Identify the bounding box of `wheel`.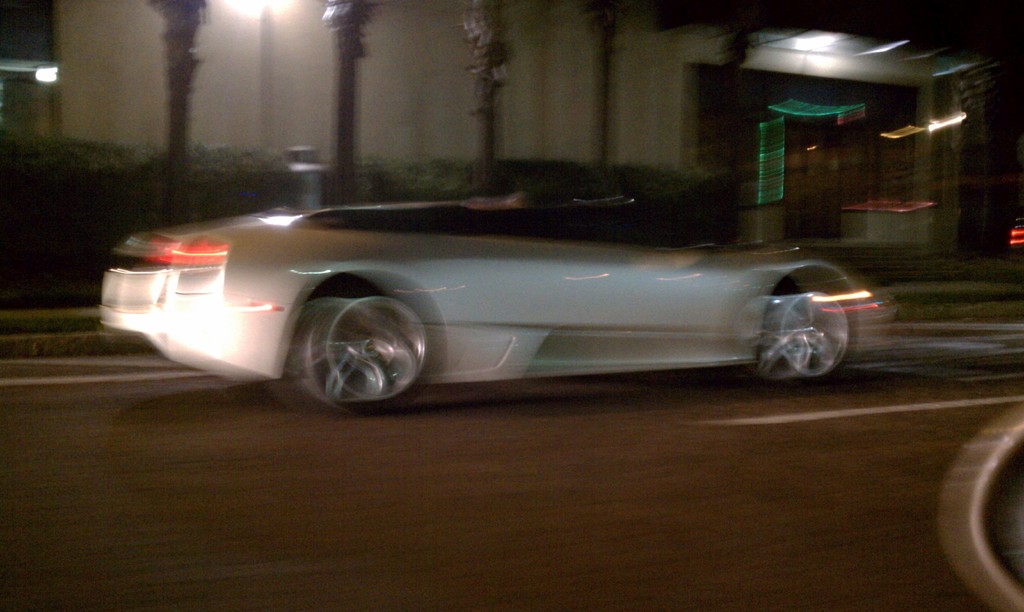
[757, 284, 858, 374].
